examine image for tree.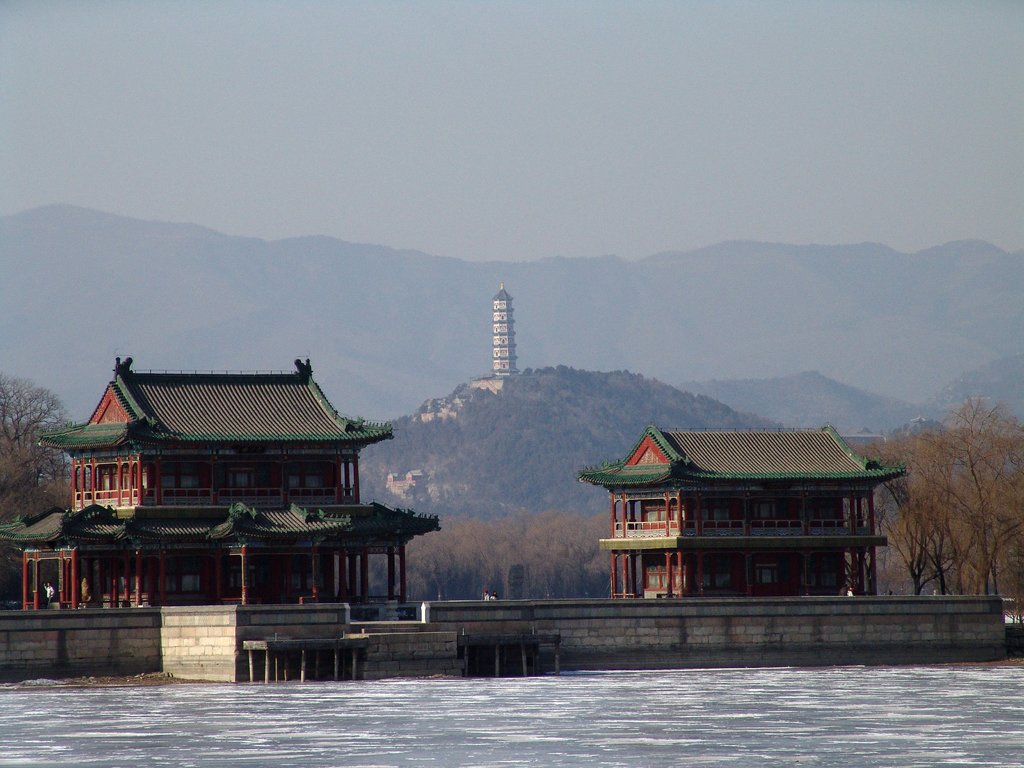
Examination result: [0,372,80,527].
